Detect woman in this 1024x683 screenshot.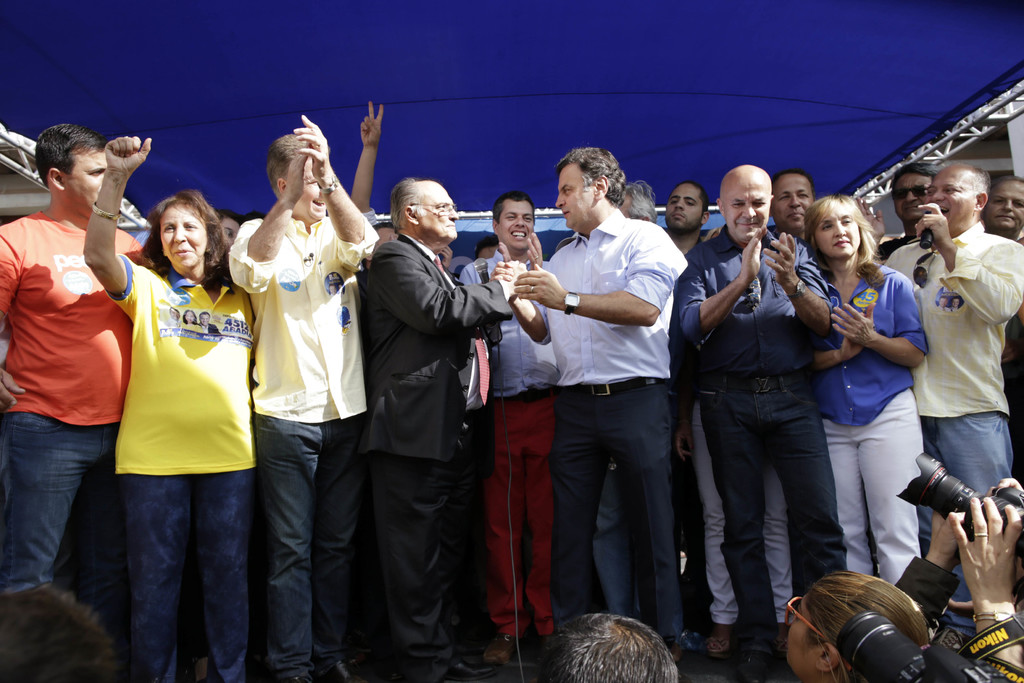
Detection: <bbox>806, 192, 950, 634</bbox>.
